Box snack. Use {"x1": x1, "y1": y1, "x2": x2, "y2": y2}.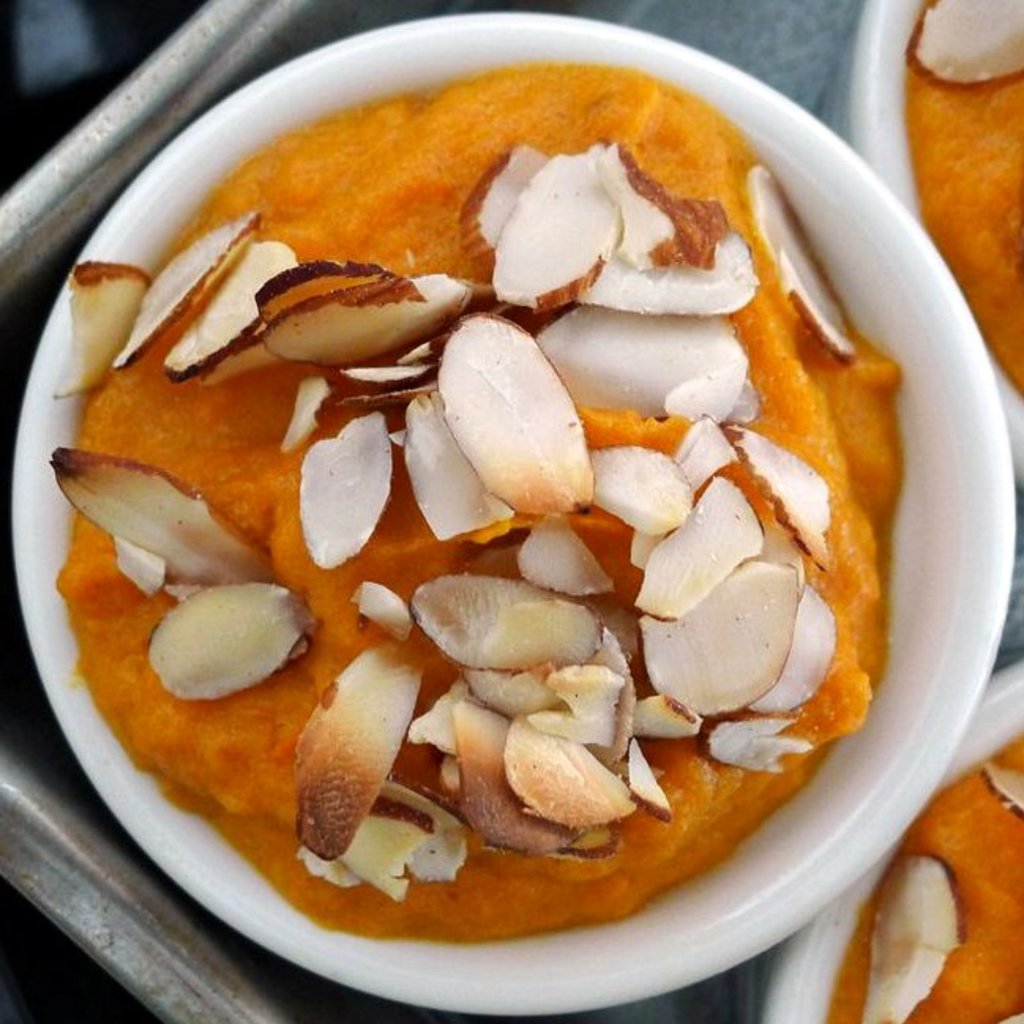
{"x1": 54, "y1": 62, "x2": 895, "y2": 947}.
